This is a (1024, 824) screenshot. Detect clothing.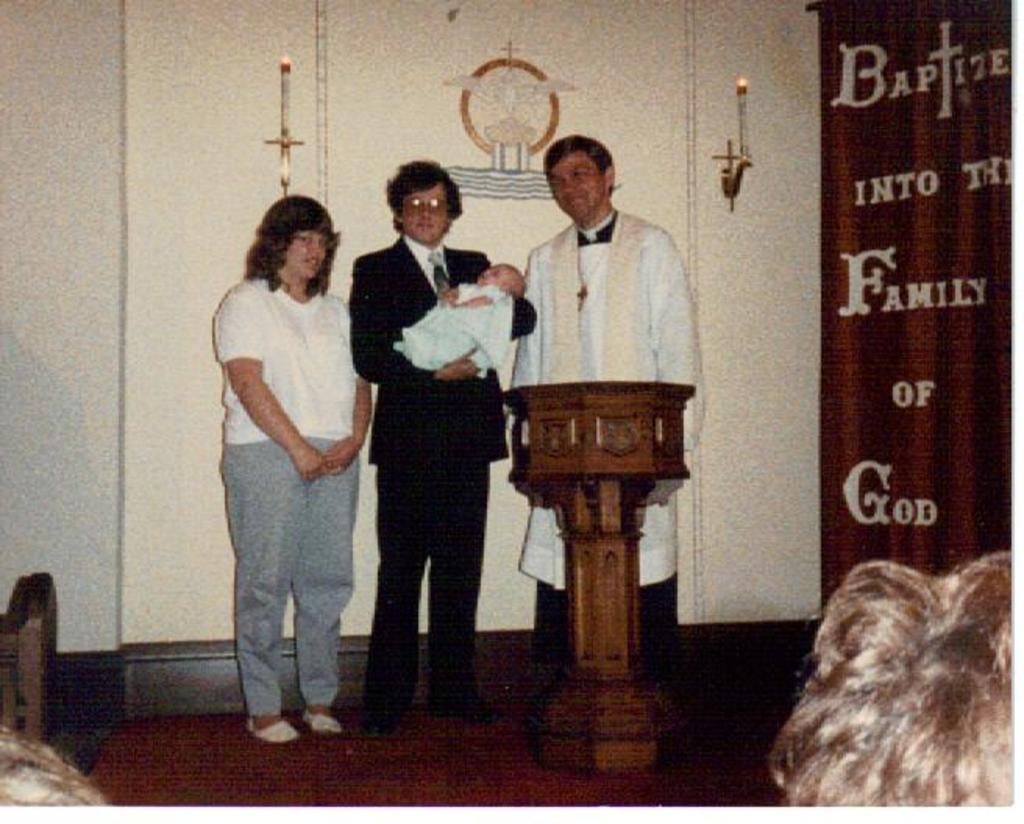
215,275,378,707.
